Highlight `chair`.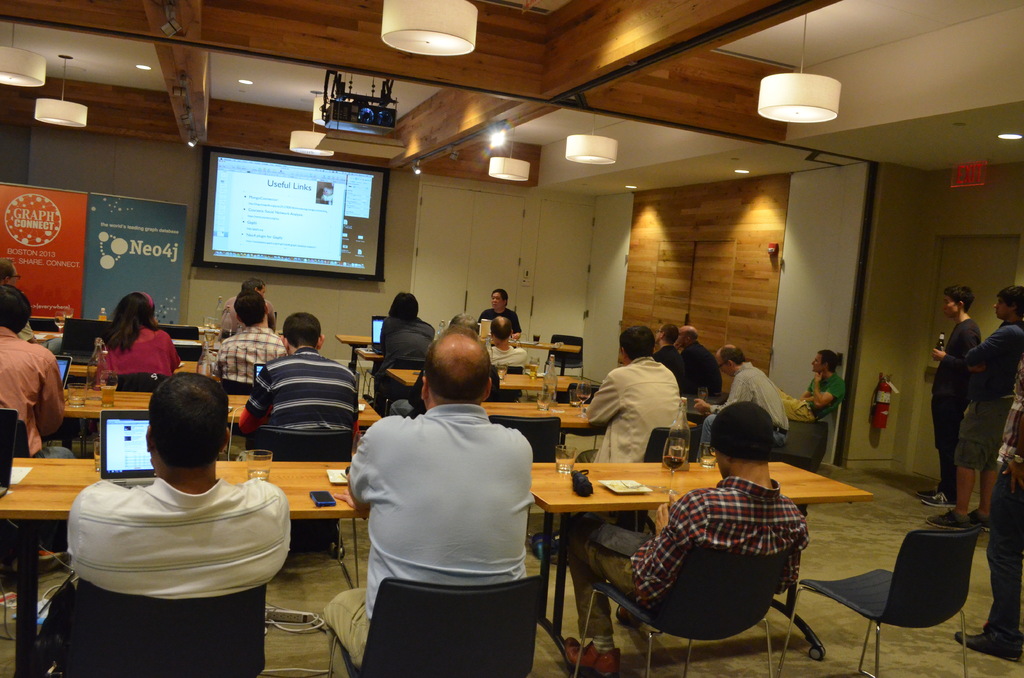
Highlighted region: box=[763, 533, 984, 674].
